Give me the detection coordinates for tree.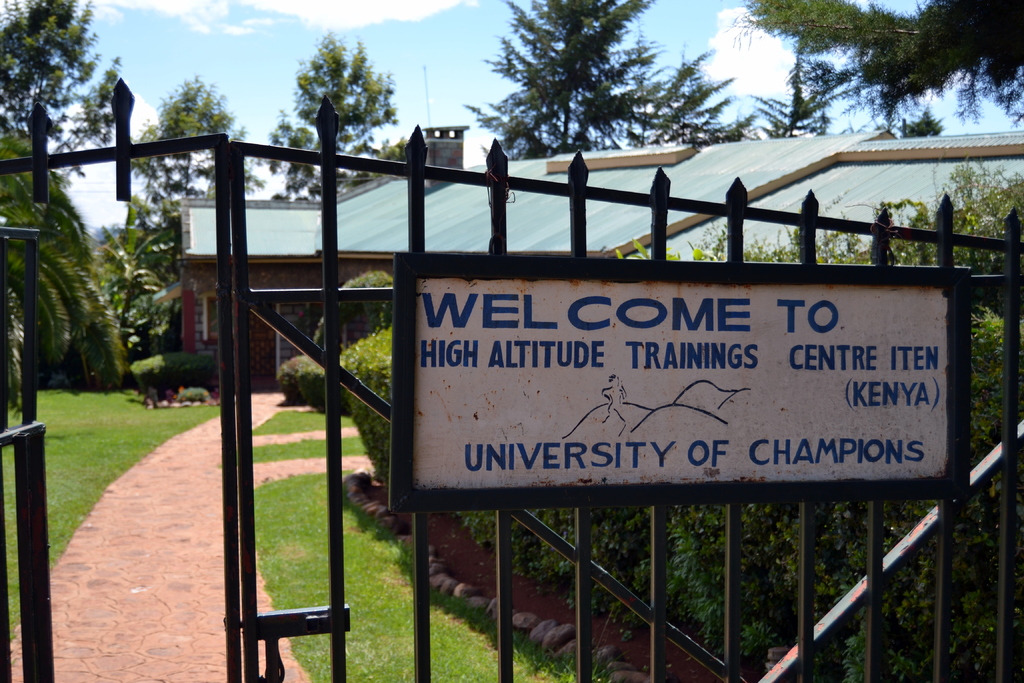
{"x1": 738, "y1": 59, "x2": 848, "y2": 155}.
